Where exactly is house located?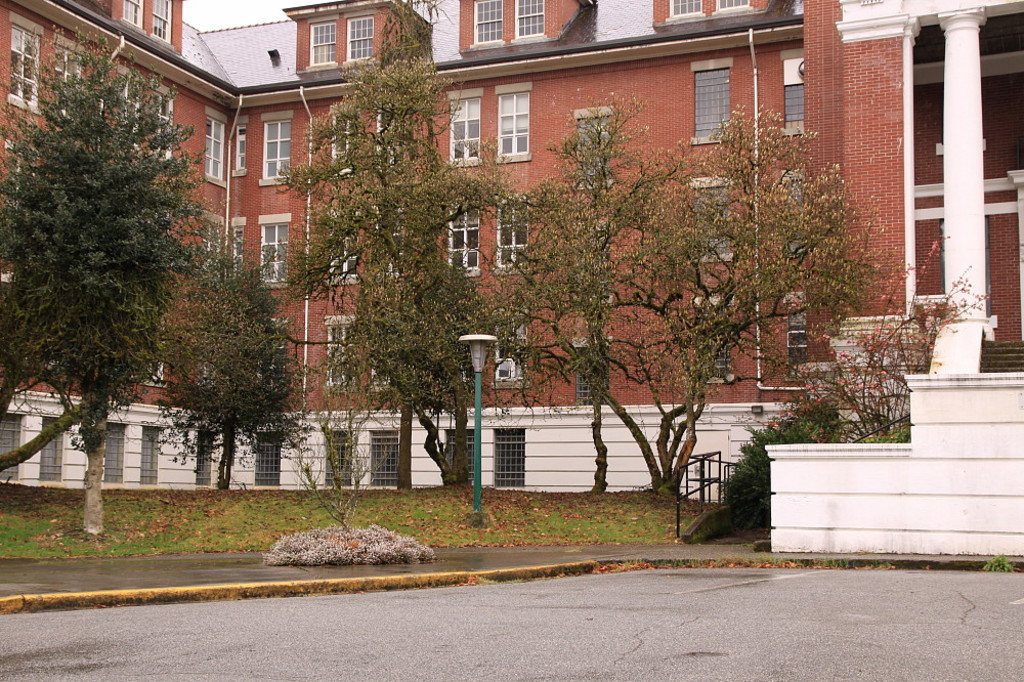
Its bounding box is {"left": 0, "top": 0, "right": 1023, "bottom": 564}.
